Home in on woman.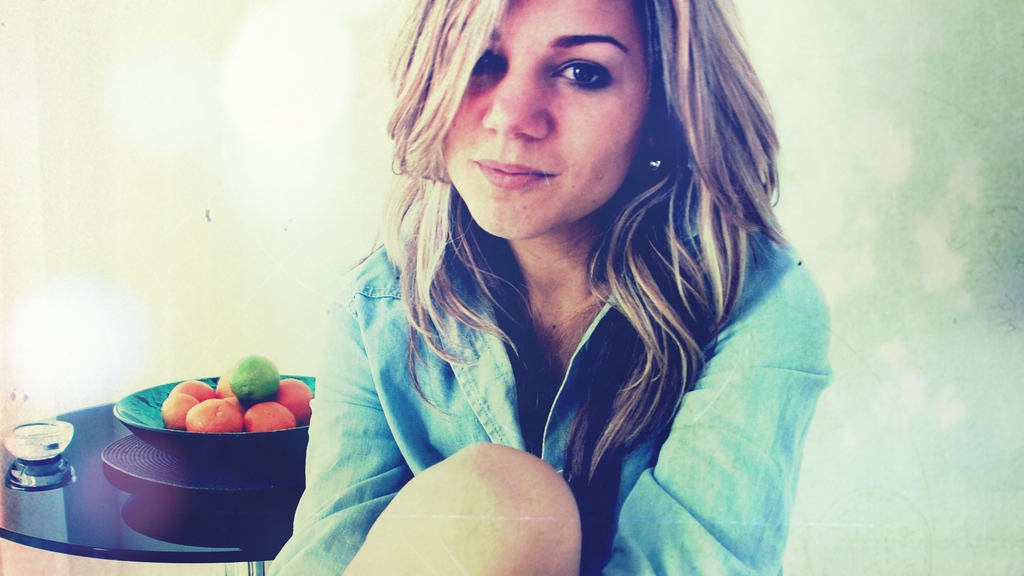
Homed in at pyautogui.locateOnScreen(260, 0, 827, 554).
